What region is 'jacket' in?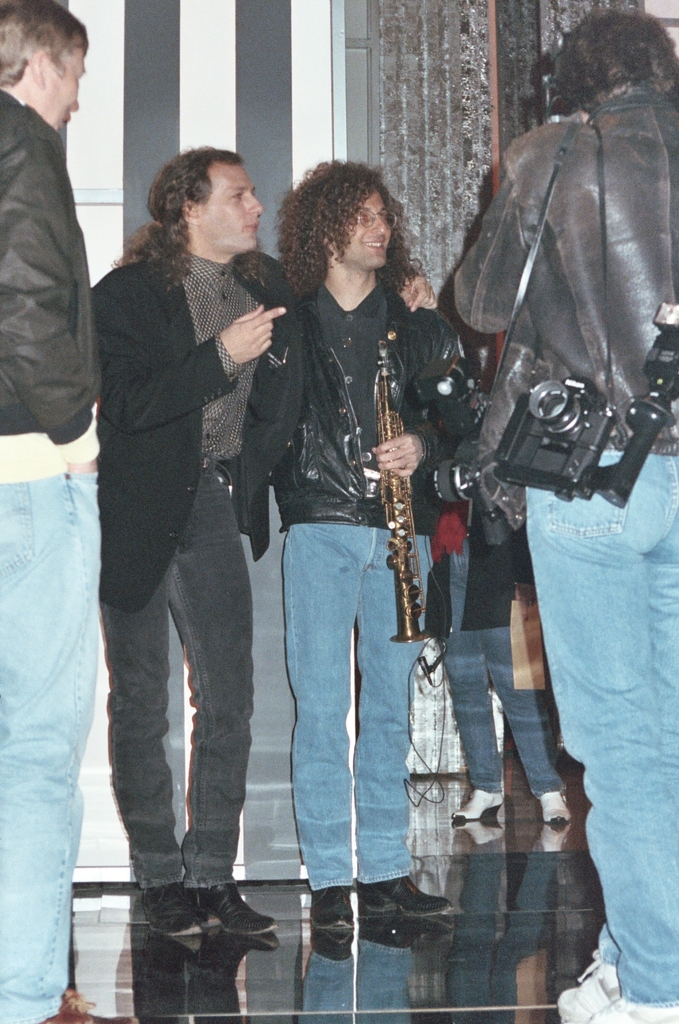
left=0, top=86, right=104, bottom=438.
